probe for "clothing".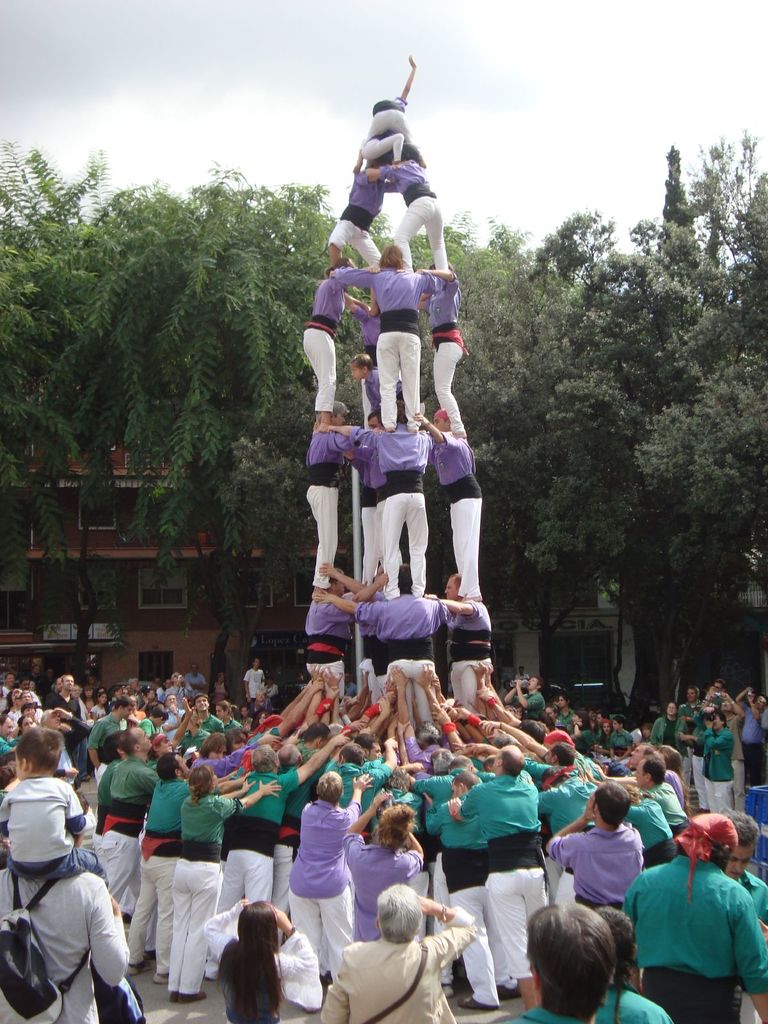
Probe result: (380,162,444,271).
